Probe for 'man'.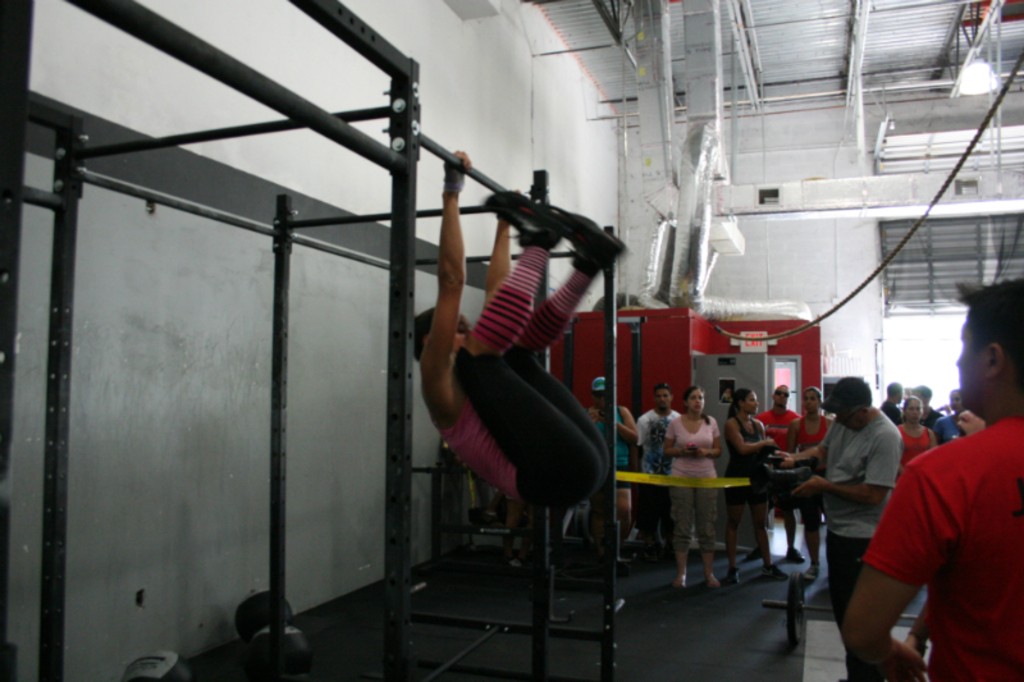
Probe result: (left=813, top=394, right=922, bottom=618).
